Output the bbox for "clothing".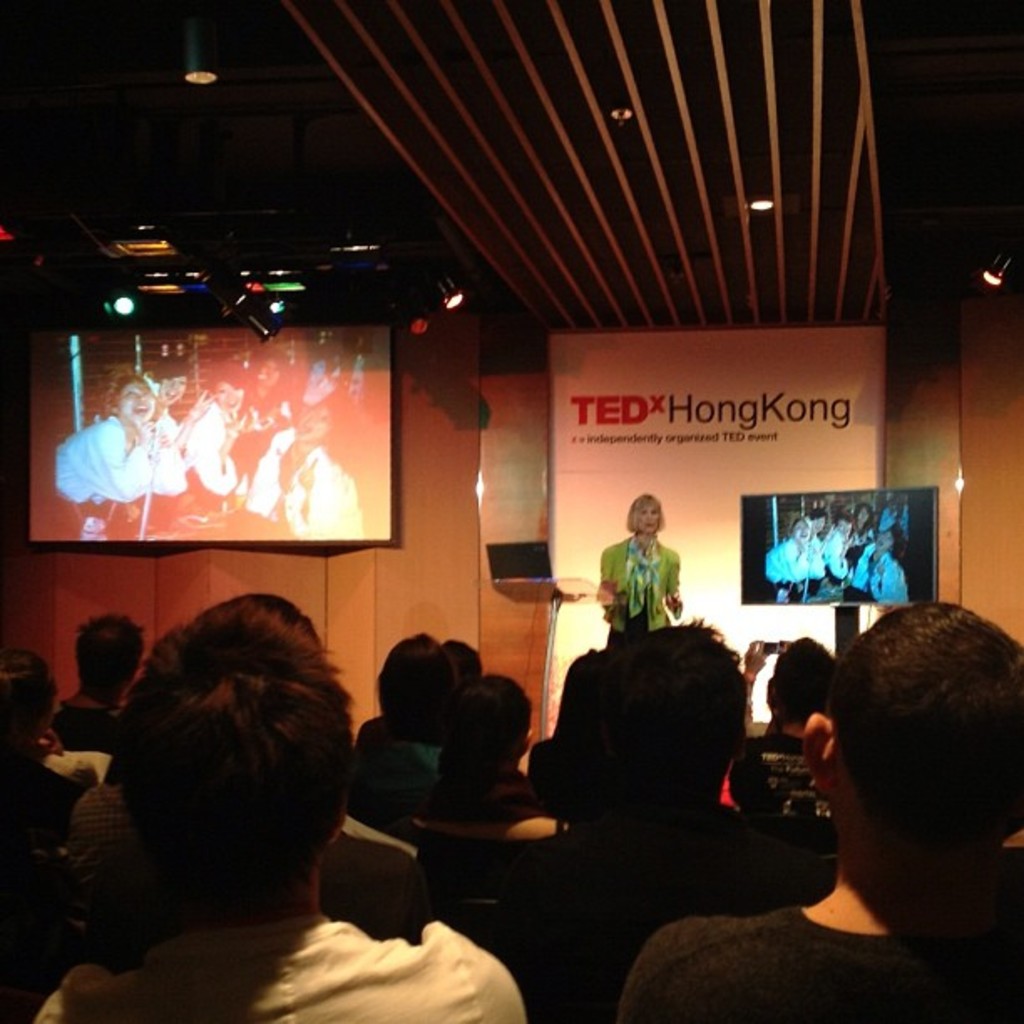
[x1=577, y1=798, x2=760, y2=853].
